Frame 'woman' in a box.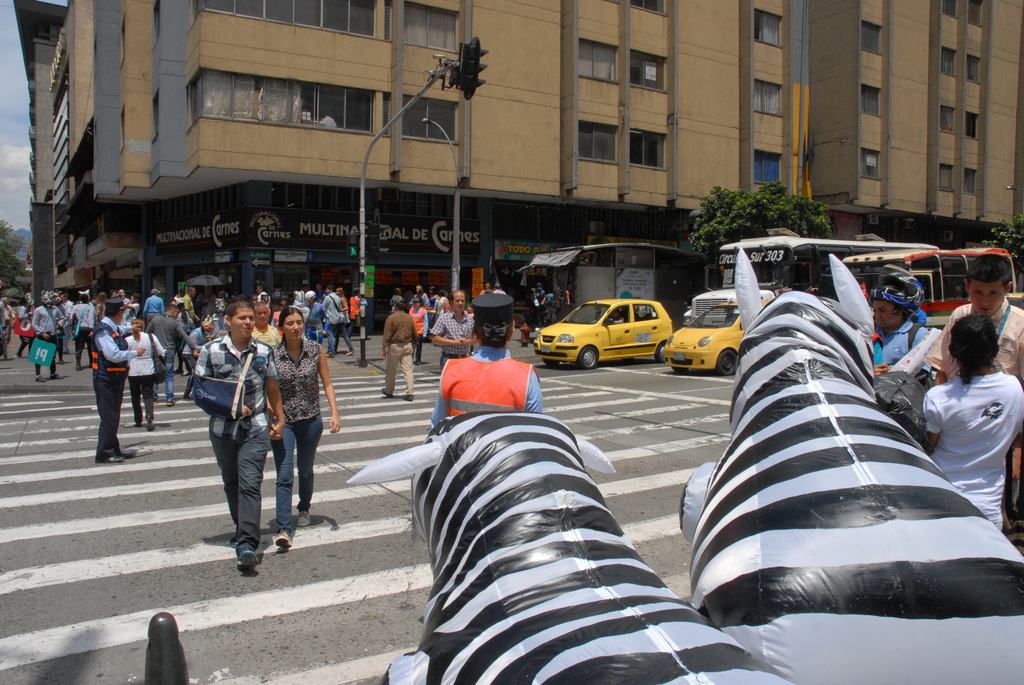
box=[415, 285, 422, 293].
